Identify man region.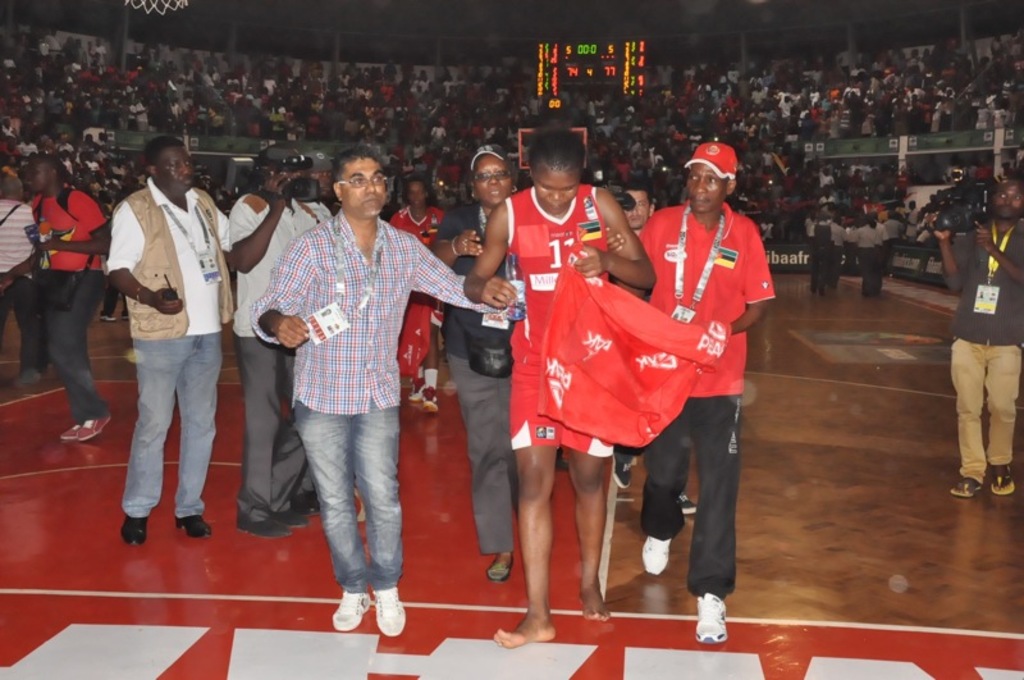
Region: <box>609,143,778,647</box>.
